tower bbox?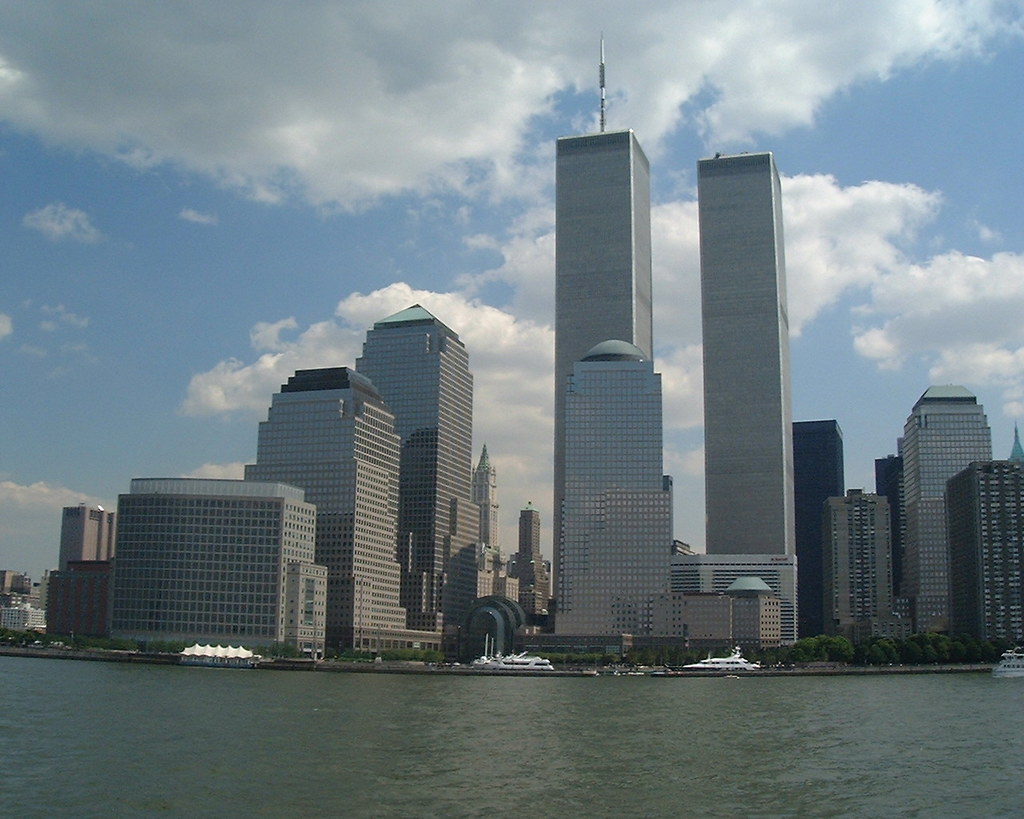
x1=472 y1=451 x2=494 y2=573
